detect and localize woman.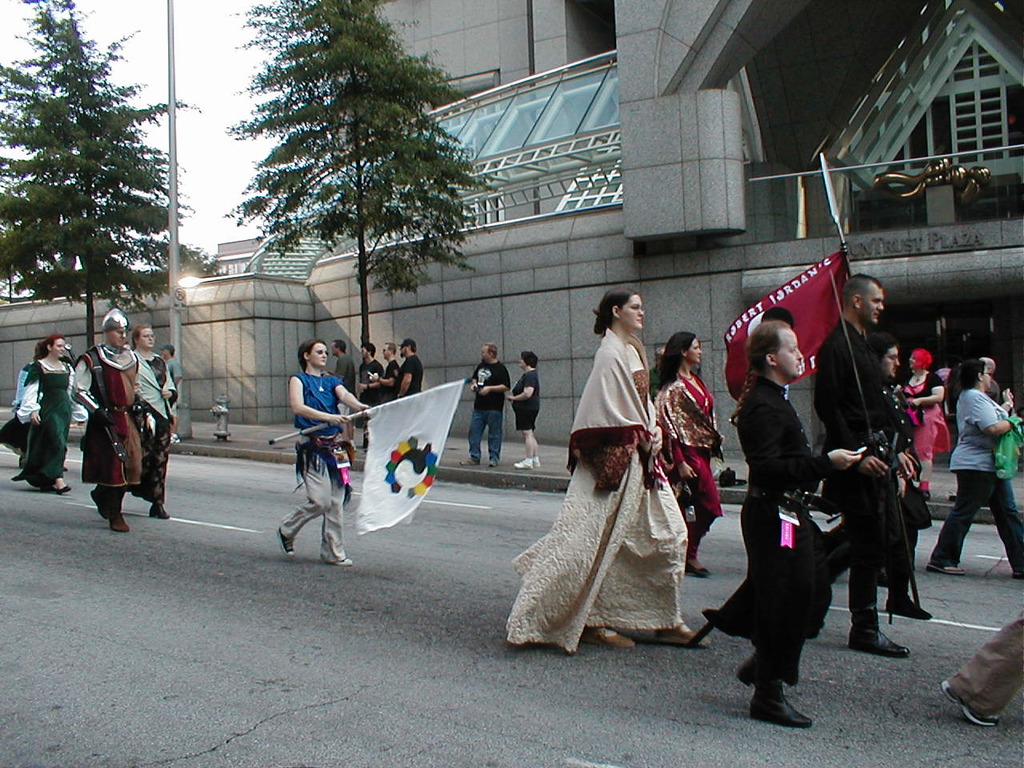
Localized at [x1=920, y1=358, x2=1023, y2=578].
